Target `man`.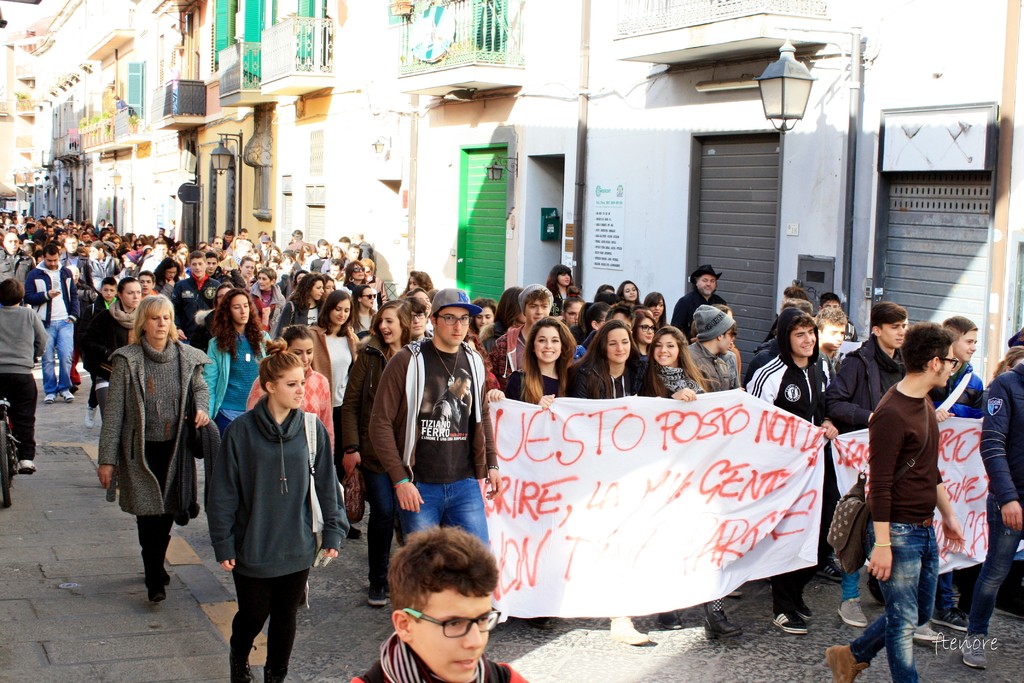
Target region: x1=689 y1=303 x2=750 y2=391.
